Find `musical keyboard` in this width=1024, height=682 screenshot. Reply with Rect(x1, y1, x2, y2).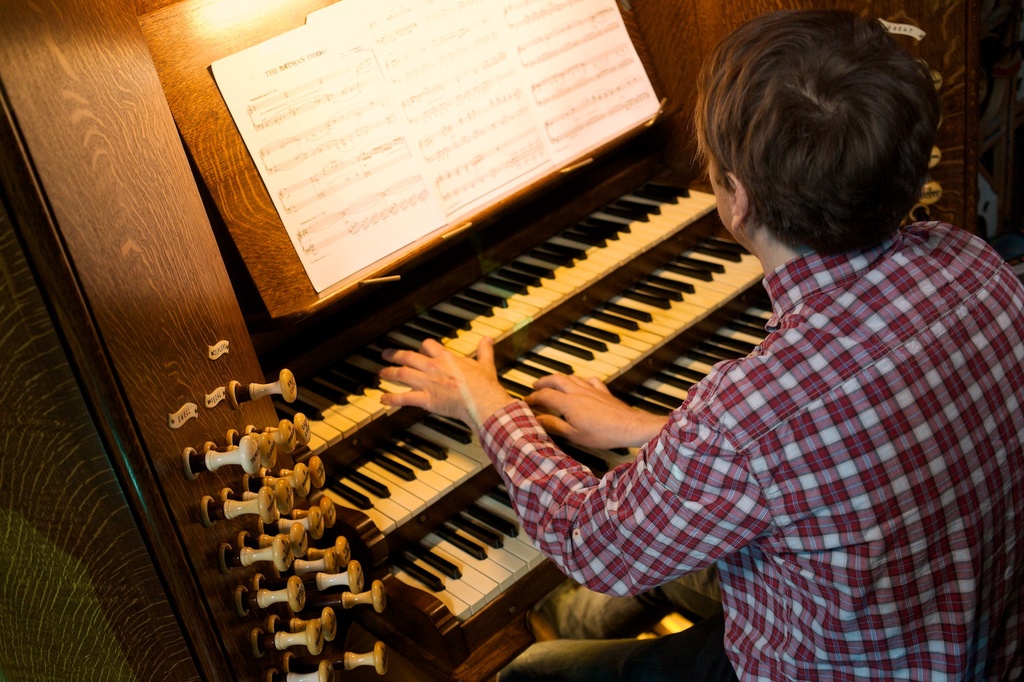
Rect(266, 177, 719, 492).
